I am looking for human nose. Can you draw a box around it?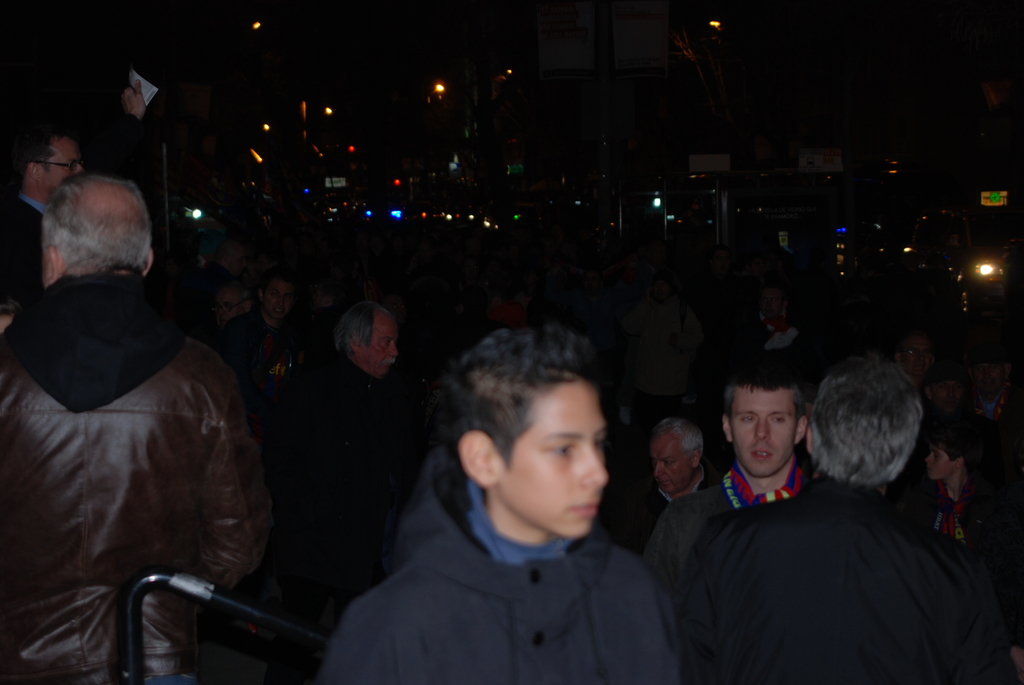
Sure, the bounding box is x1=71, y1=163, x2=77, y2=182.
